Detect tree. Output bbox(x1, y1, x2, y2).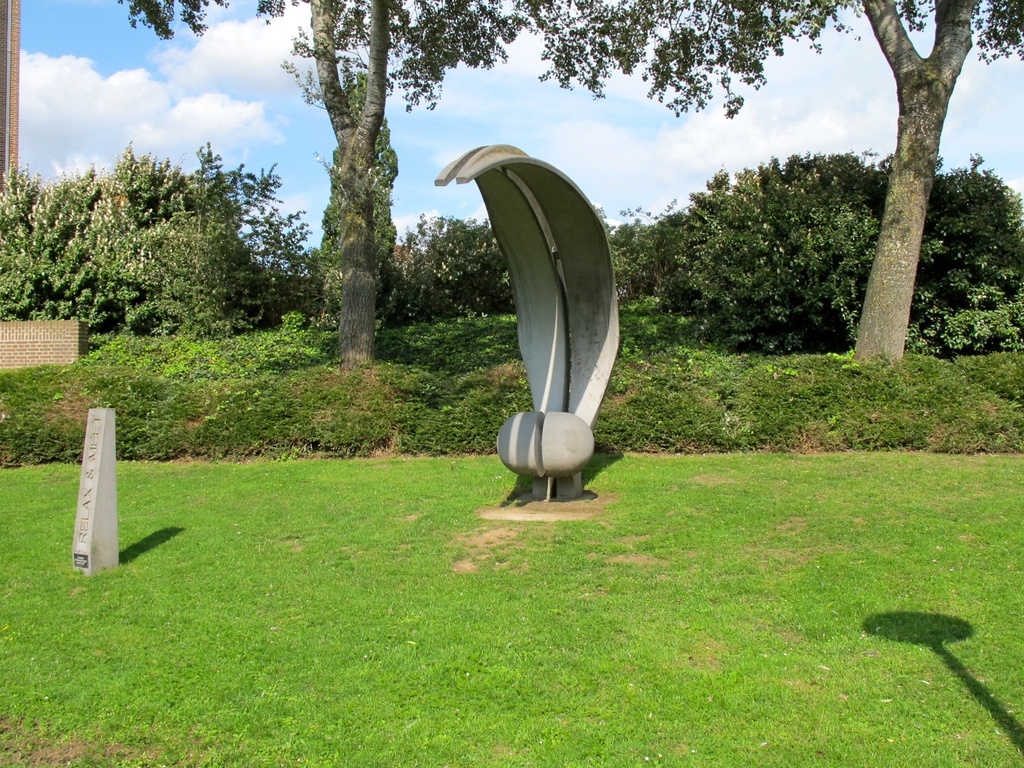
bbox(116, 0, 611, 368).
